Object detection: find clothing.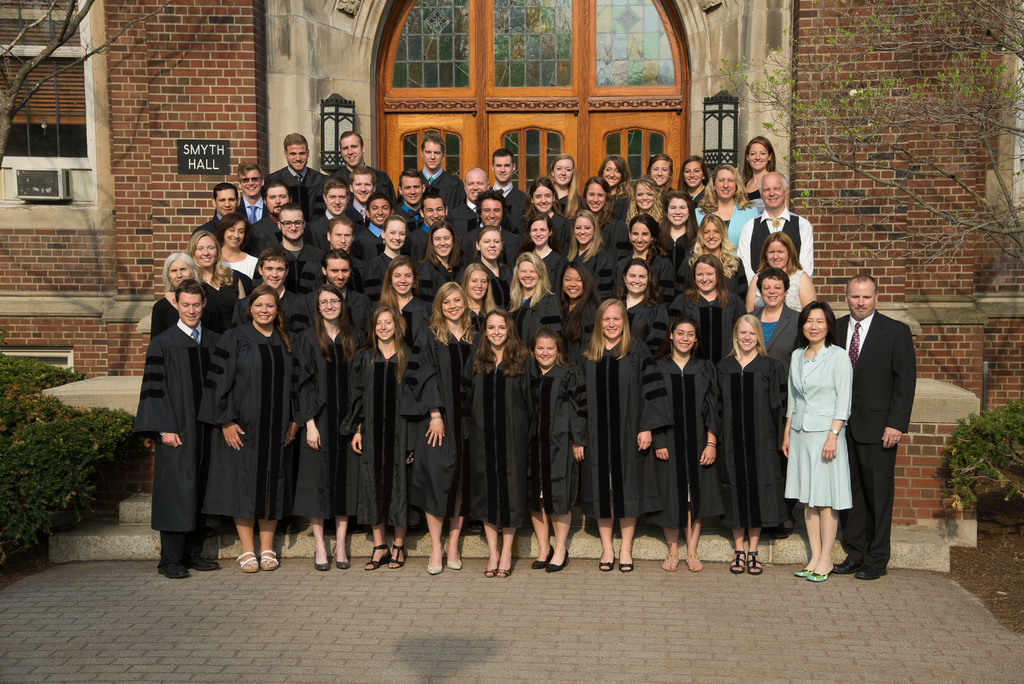
locate(833, 308, 920, 566).
